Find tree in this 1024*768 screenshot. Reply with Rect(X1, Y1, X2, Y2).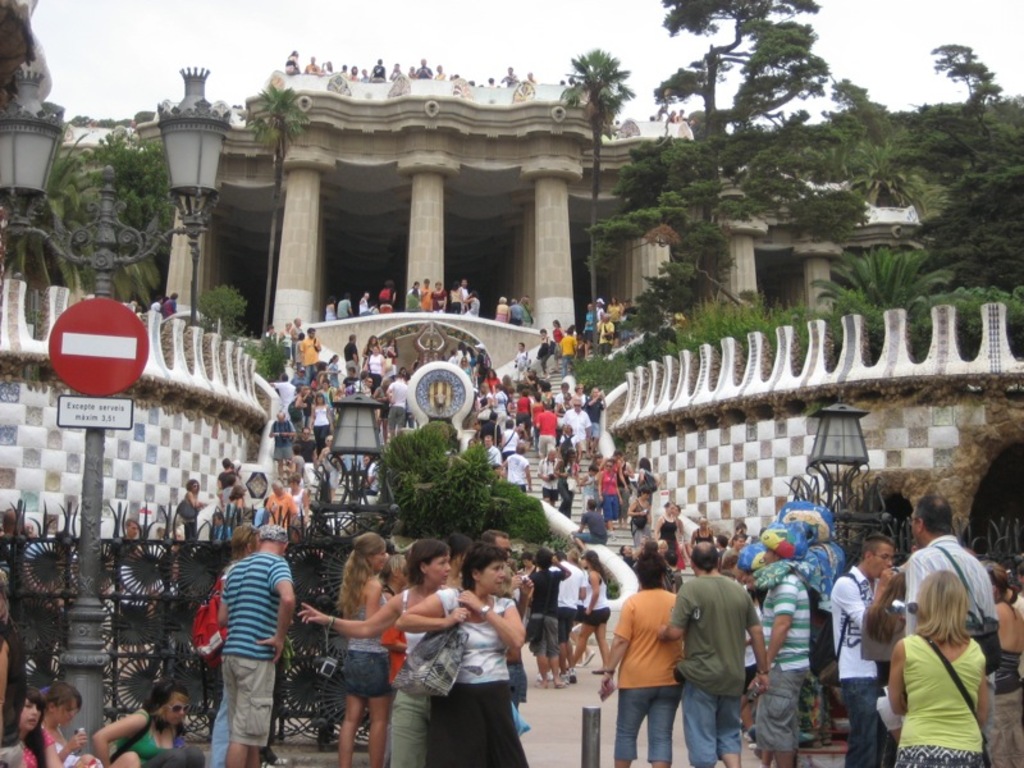
Rect(815, 237, 955, 315).
